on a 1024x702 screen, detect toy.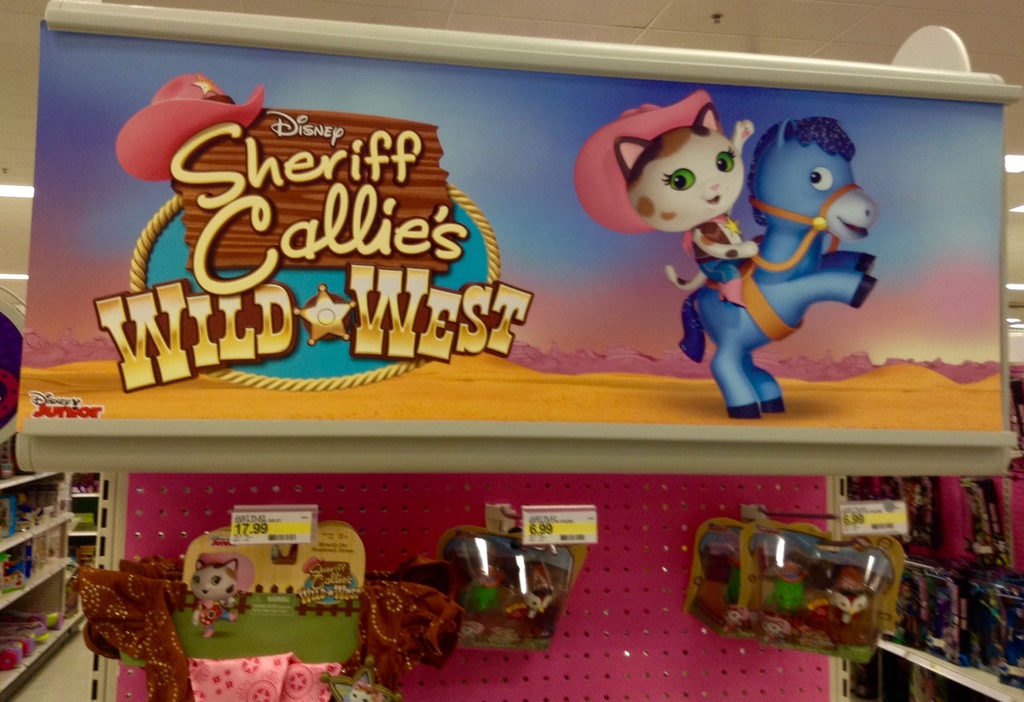
select_region(562, 90, 767, 296).
